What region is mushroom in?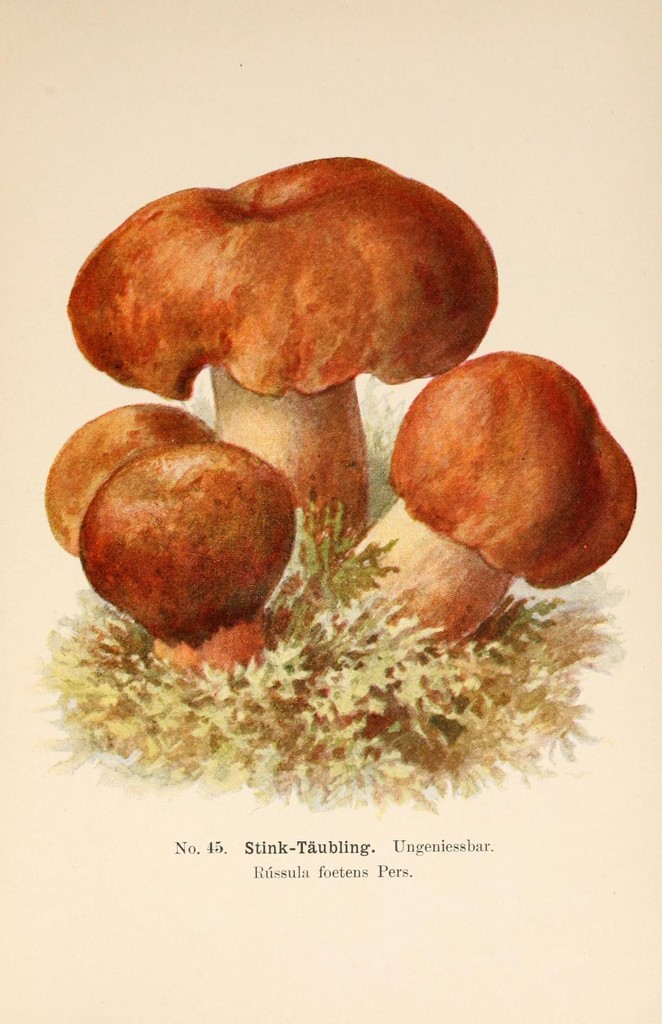
321:349:636:680.
